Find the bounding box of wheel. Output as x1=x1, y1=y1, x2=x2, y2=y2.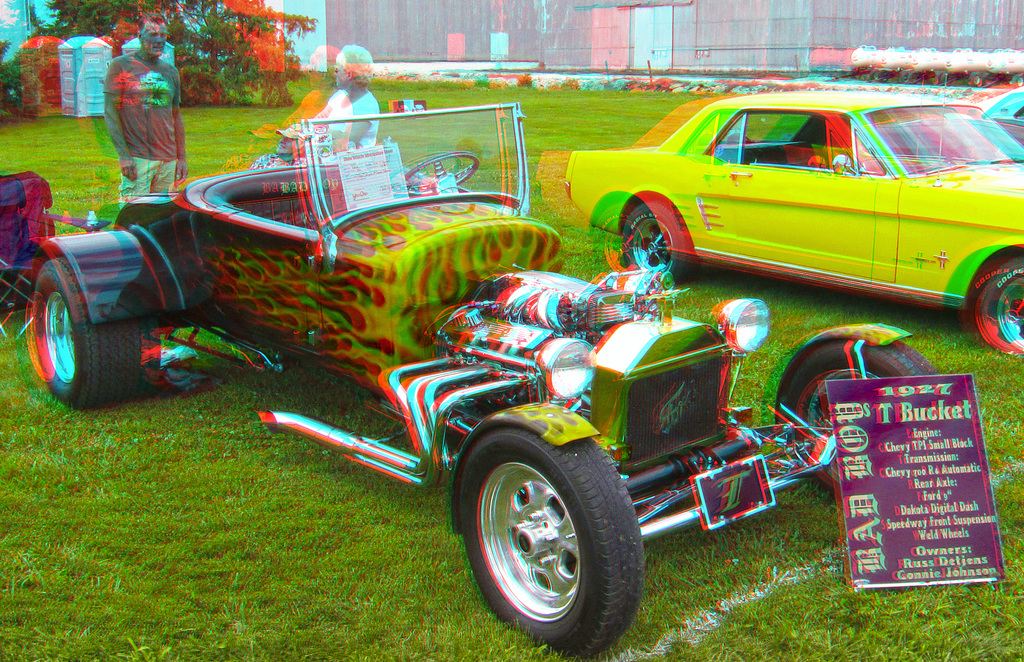
x1=405, y1=150, x2=477, y2=197.
